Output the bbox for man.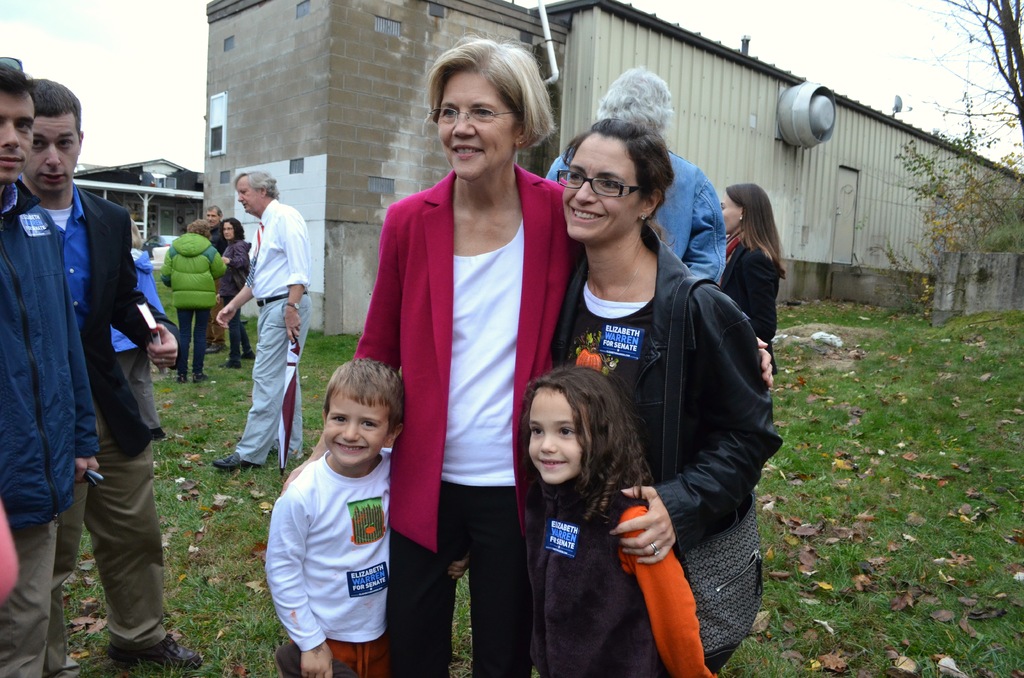
bbox=(0, 56, 103, 677).
